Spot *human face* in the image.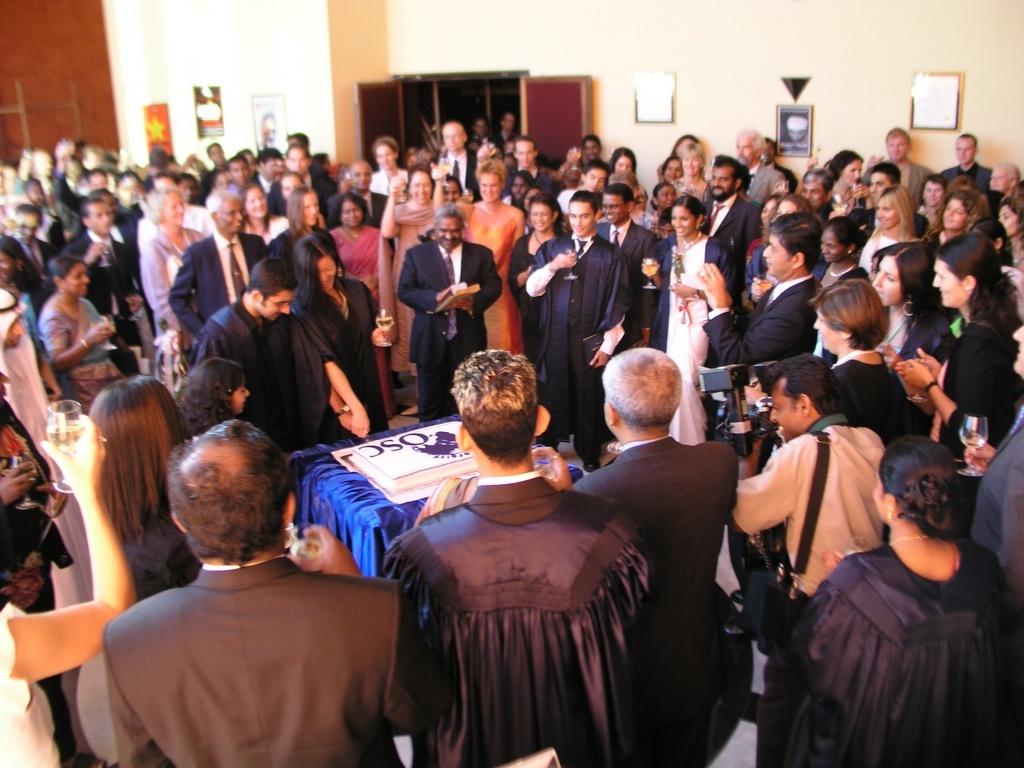
*human face* found at x1=1014, y1=319, x2=1023, y2=377.
